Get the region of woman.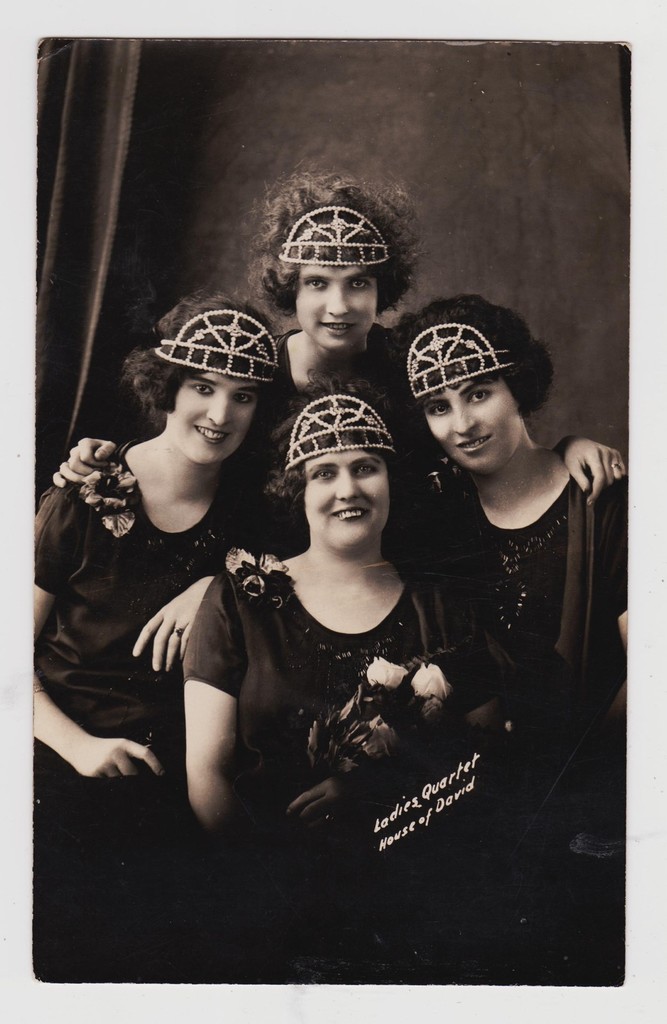
box=[250, 168, 624, 508].
